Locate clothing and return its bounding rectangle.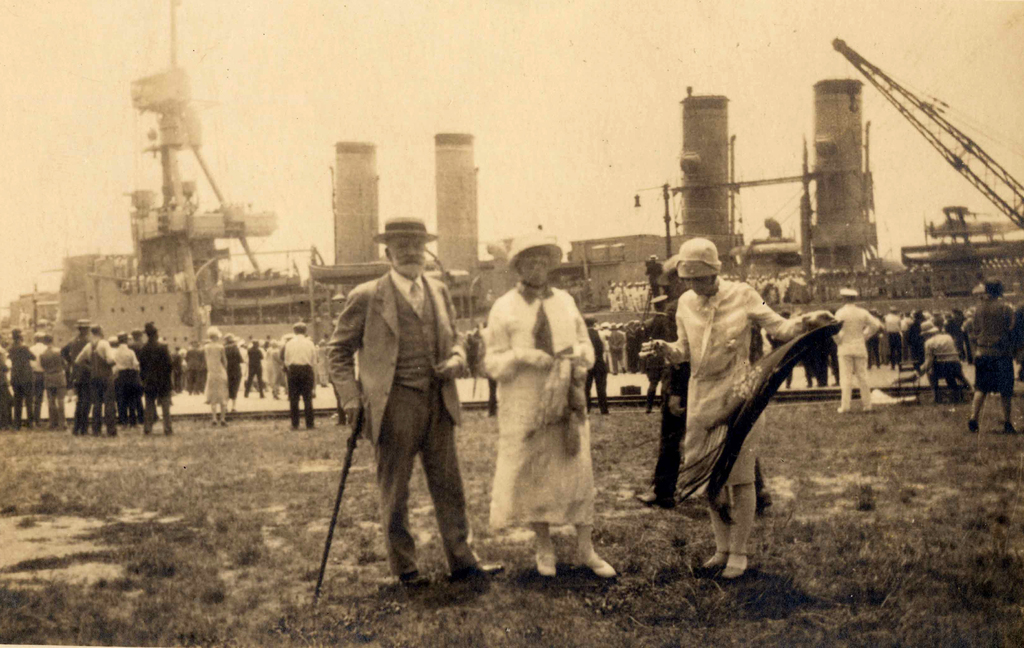
<box>284,328,325,424</box>.
